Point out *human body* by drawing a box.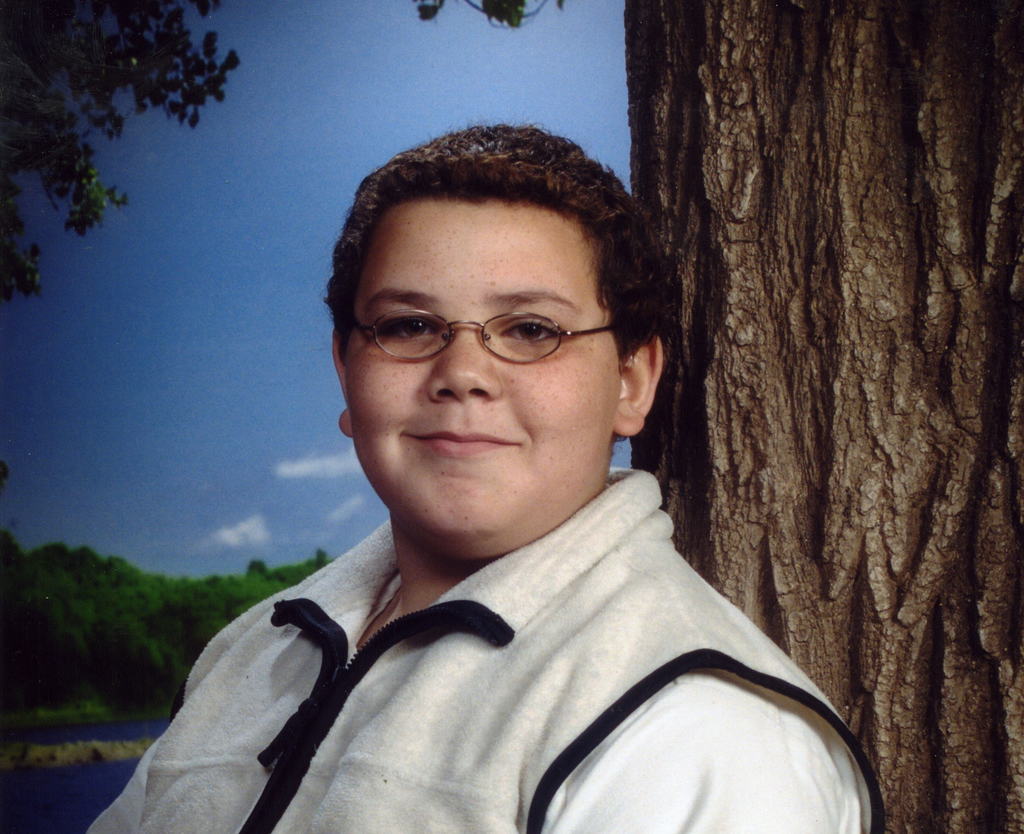
box(115, 275, 880, 833).
